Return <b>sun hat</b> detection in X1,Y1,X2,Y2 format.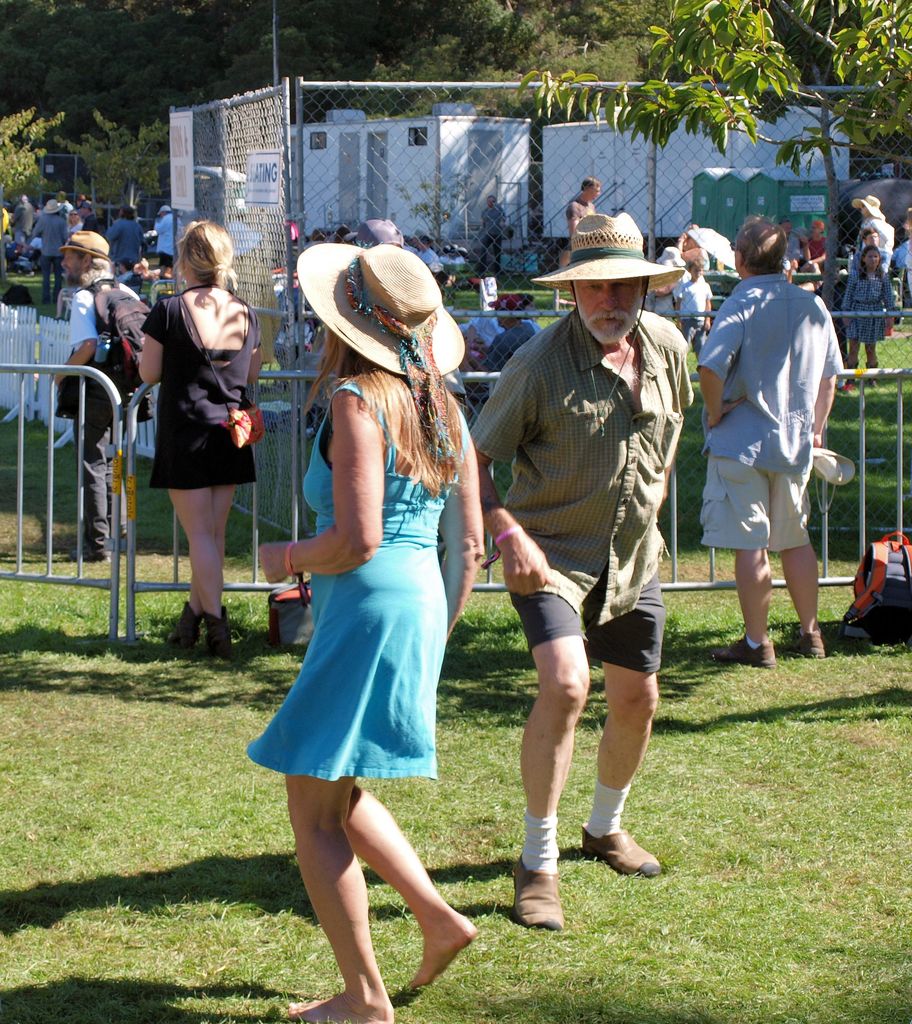
684,223,732,273.
